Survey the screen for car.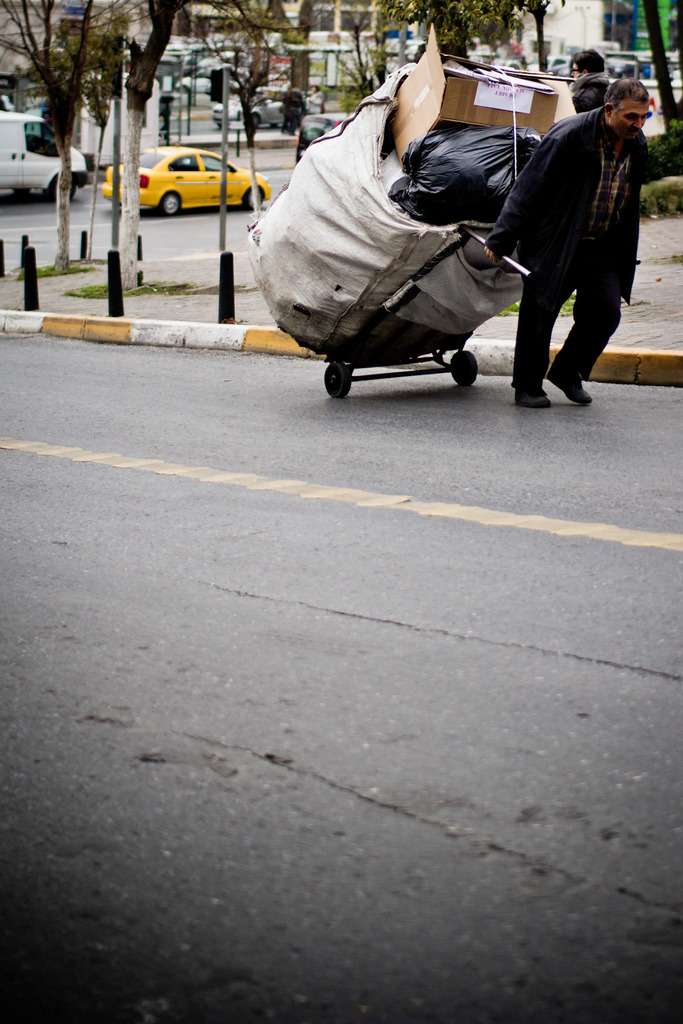
Survey found: pyautogui.locateOnScreen(491, 59, 518, 71).
